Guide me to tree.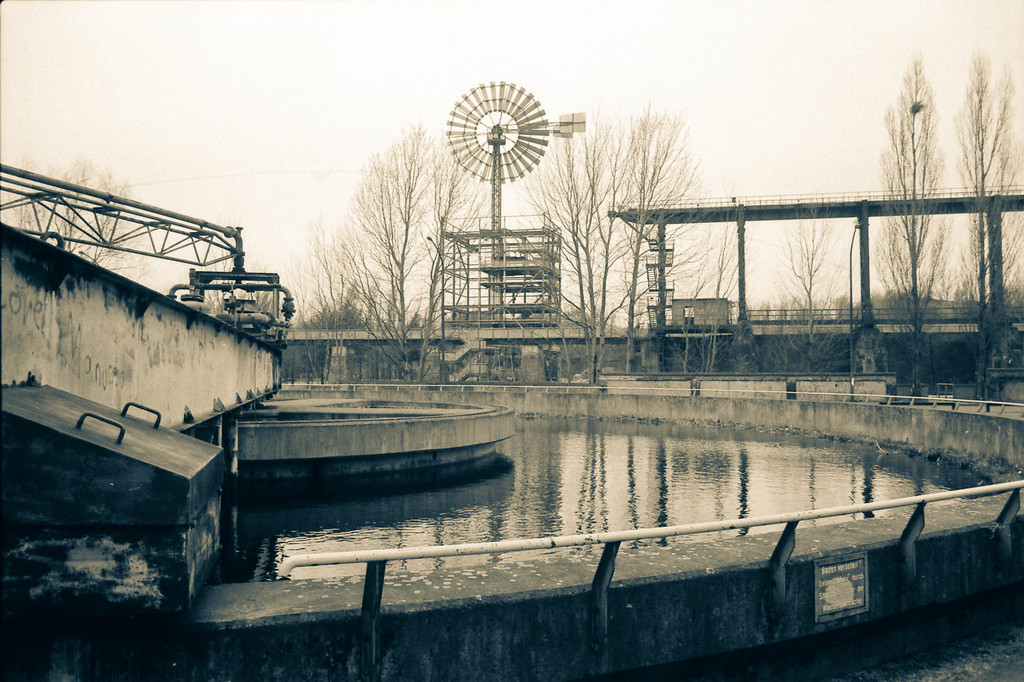
Guidance: 351 115 452 379.
